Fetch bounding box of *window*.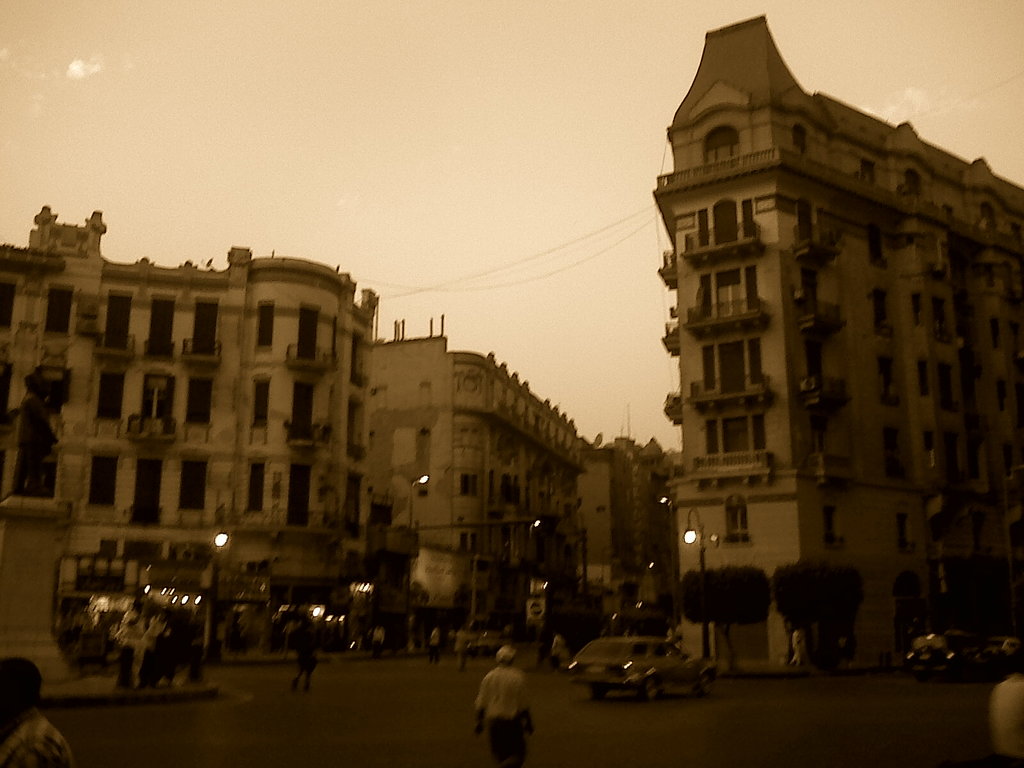
Bbox: {"x1": 897, "y1": 512, "x2": 925, "y2": 574}.
